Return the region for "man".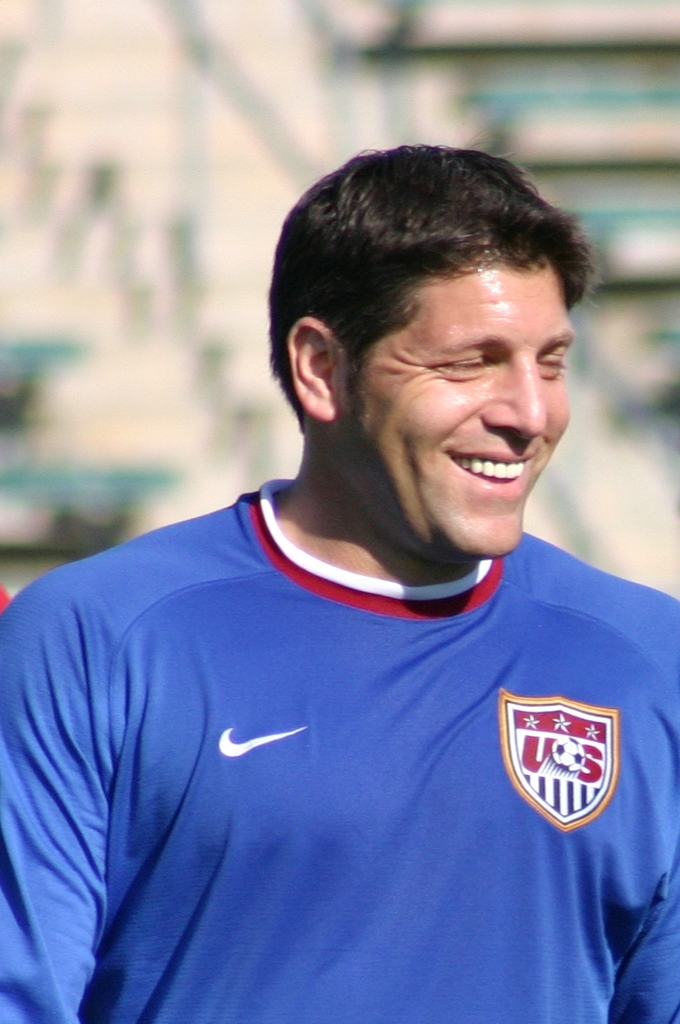
BBox(0, 133, 676, 1023).
